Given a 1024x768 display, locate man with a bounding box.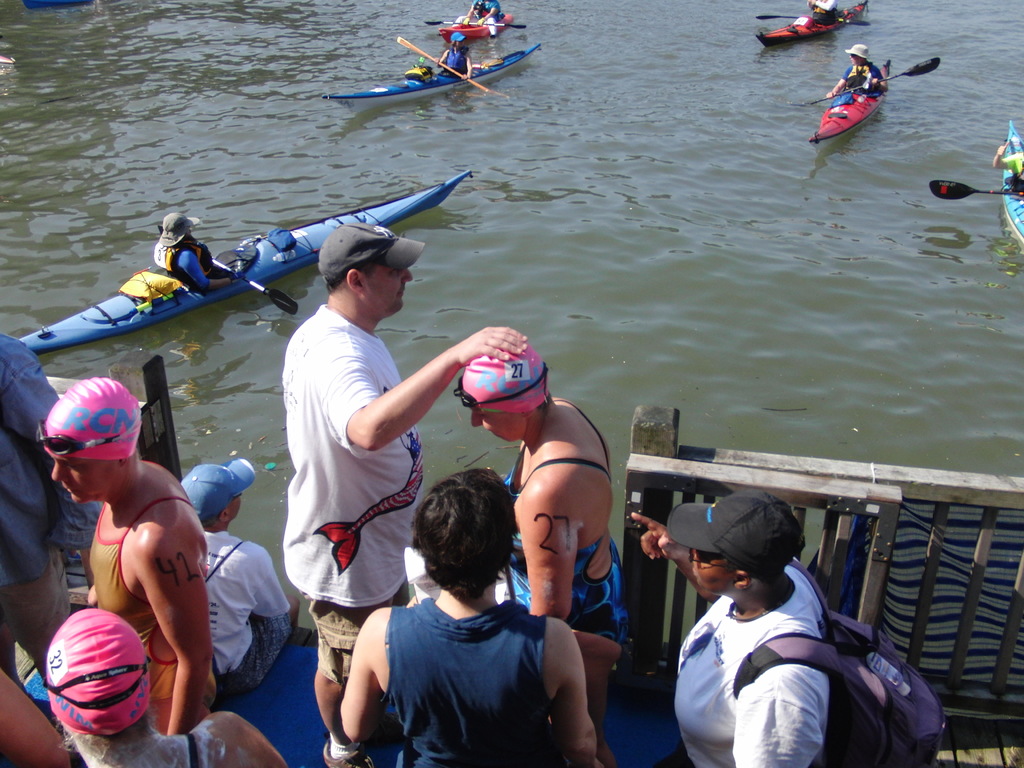
Located: {"left": 280, "top": 221, "right": 525, "bottom": 767}.
